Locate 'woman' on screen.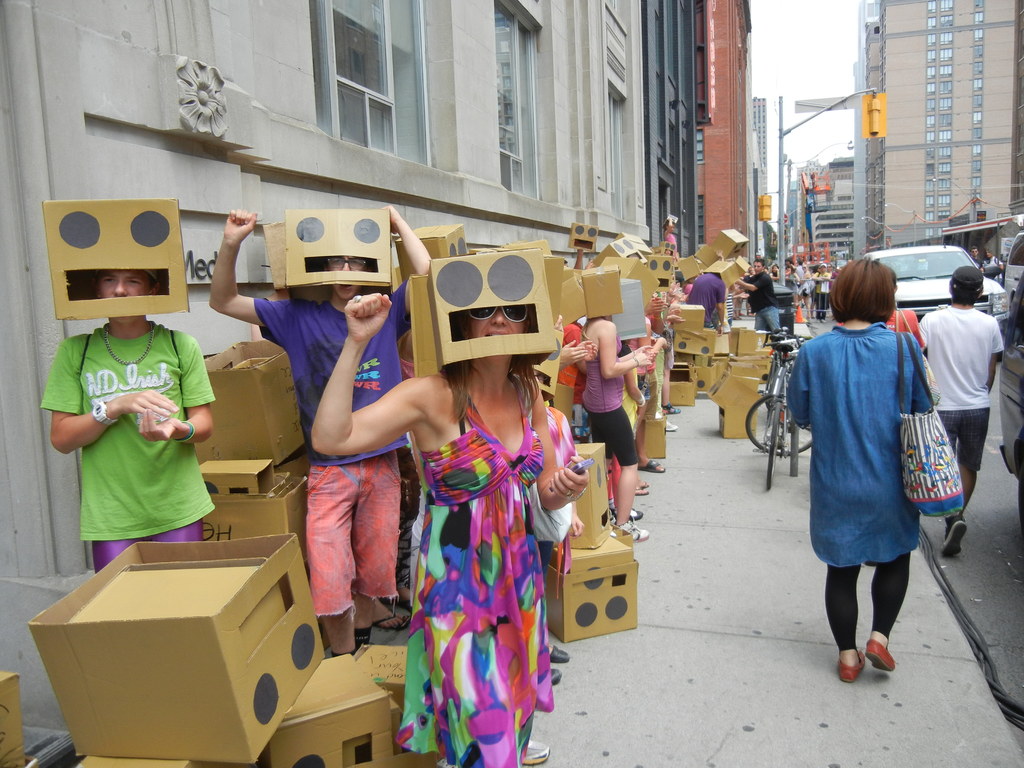
On screen at [x1=625, y1=311, x2=664, y2=474].
